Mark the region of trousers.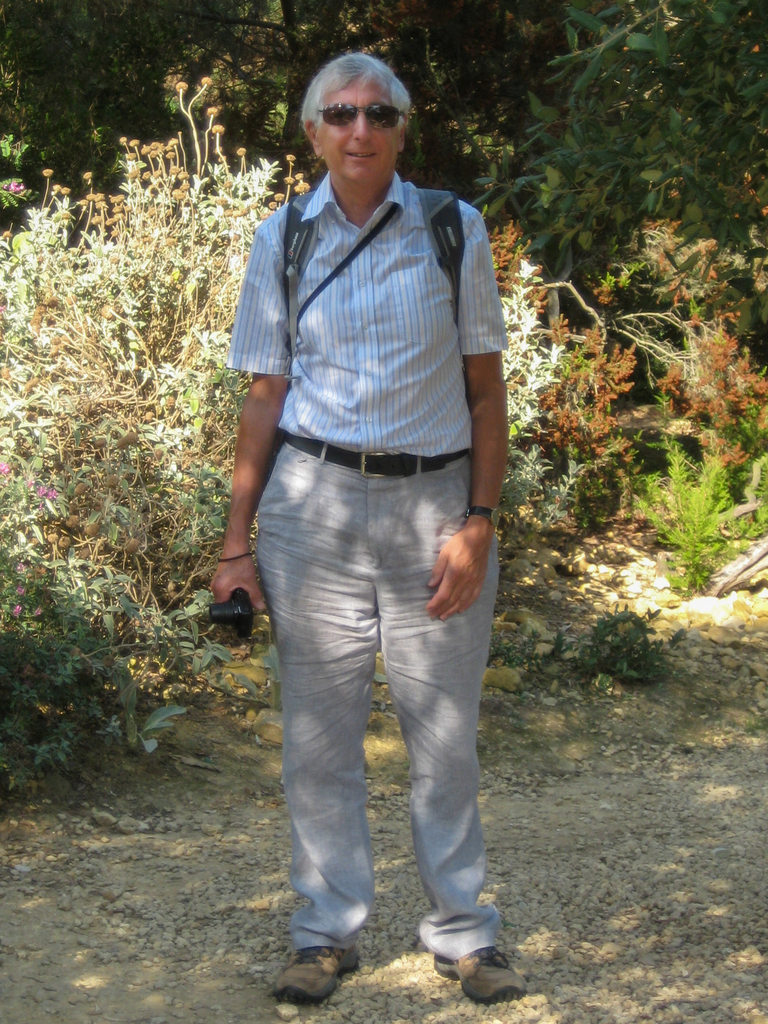
Region: crop(258, 435, 506, 953).
